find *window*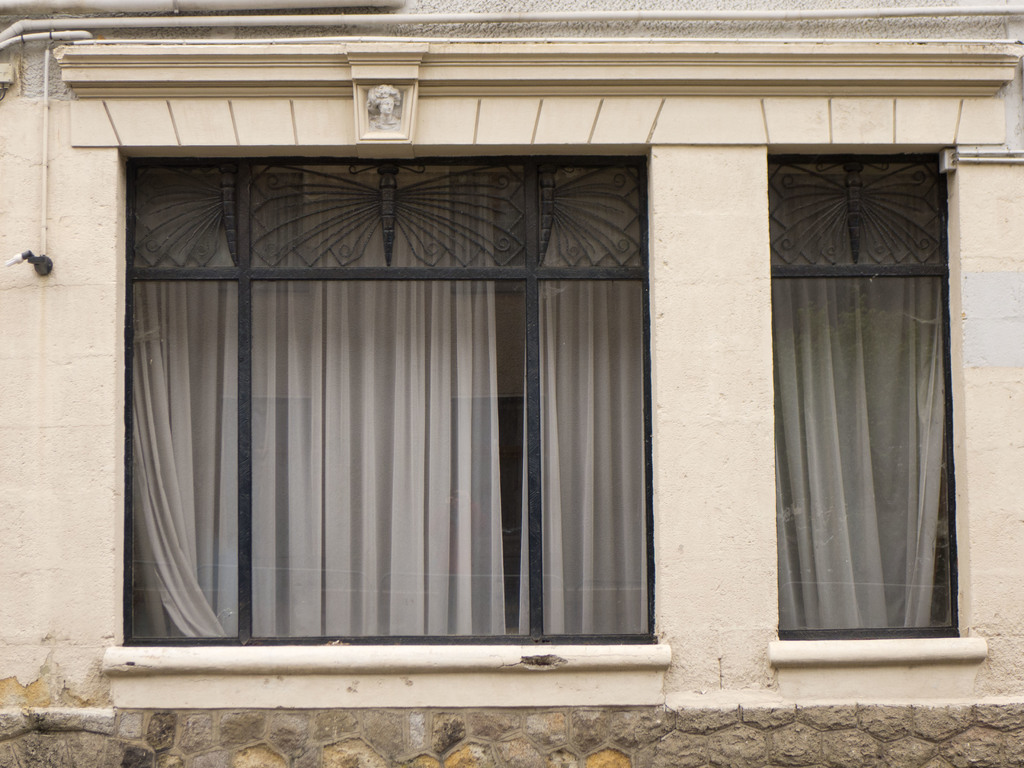
{"x1": 97, "y1": 113, "x2": 747, "y2": 688}
